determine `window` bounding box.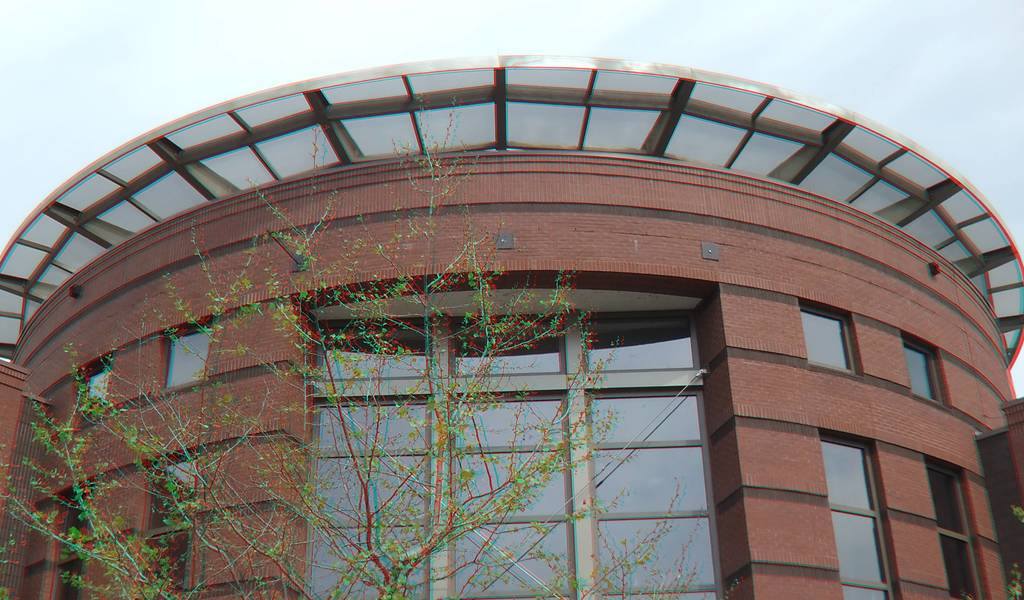
Determined: bbox(140, 455, 199, 541).
